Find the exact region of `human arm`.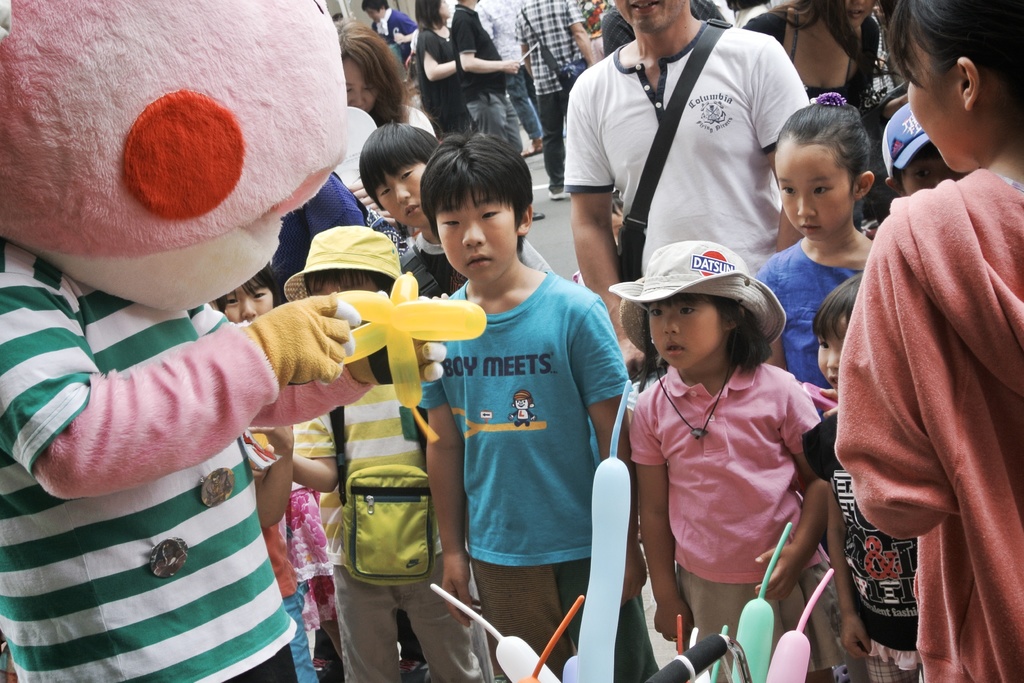
Exact region: 416 308 492 634.
